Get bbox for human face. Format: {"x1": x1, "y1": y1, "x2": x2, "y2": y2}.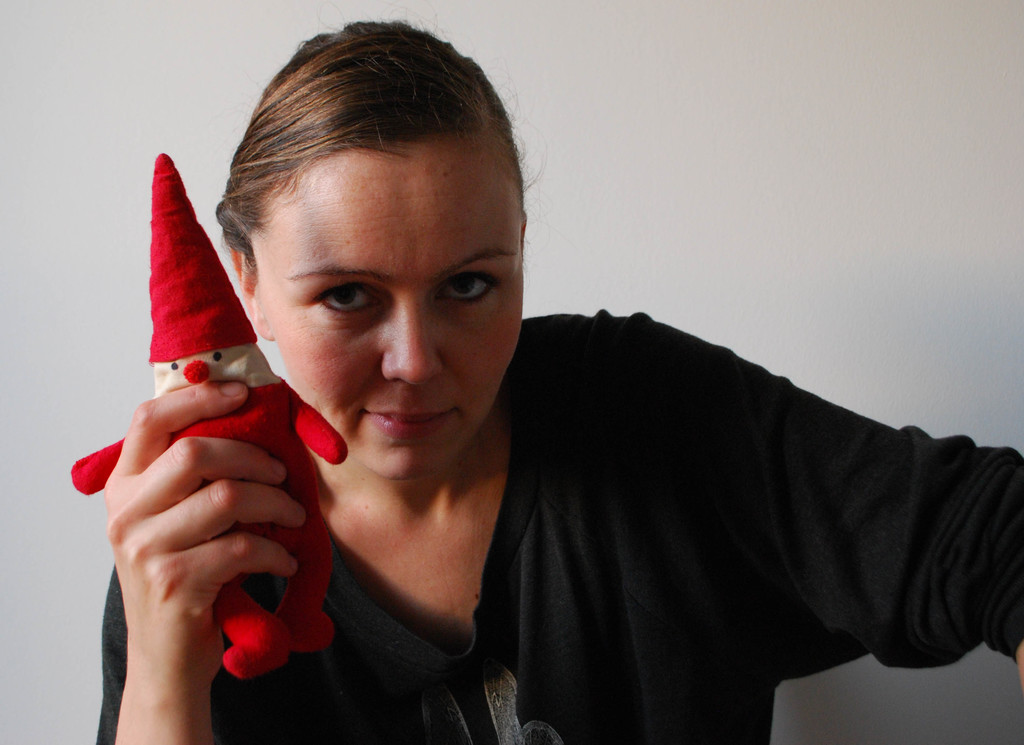
{"x1": 248, "y1": 136, "x2": 524, "y2": 479}.
